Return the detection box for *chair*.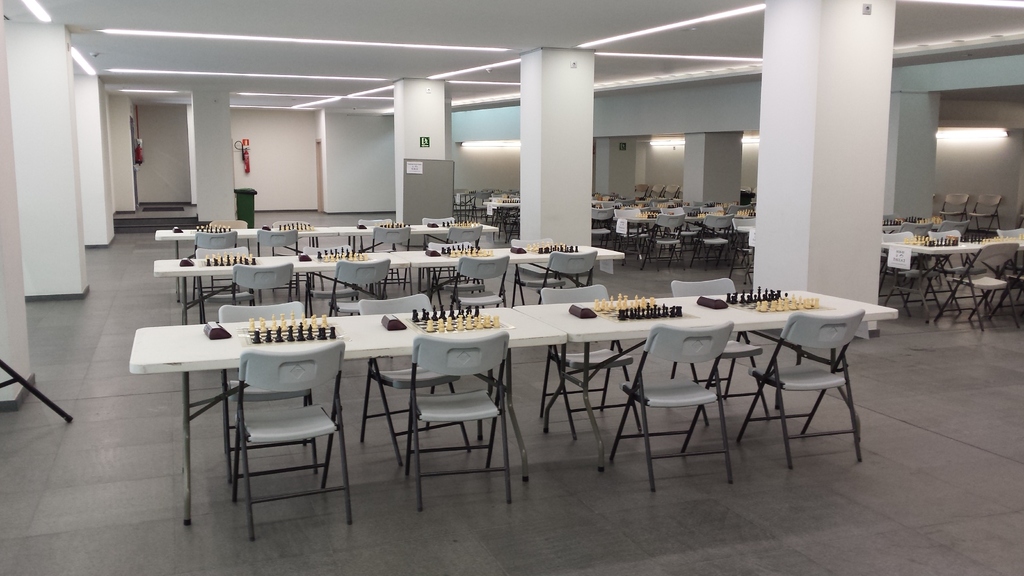
732,303,866,470.
